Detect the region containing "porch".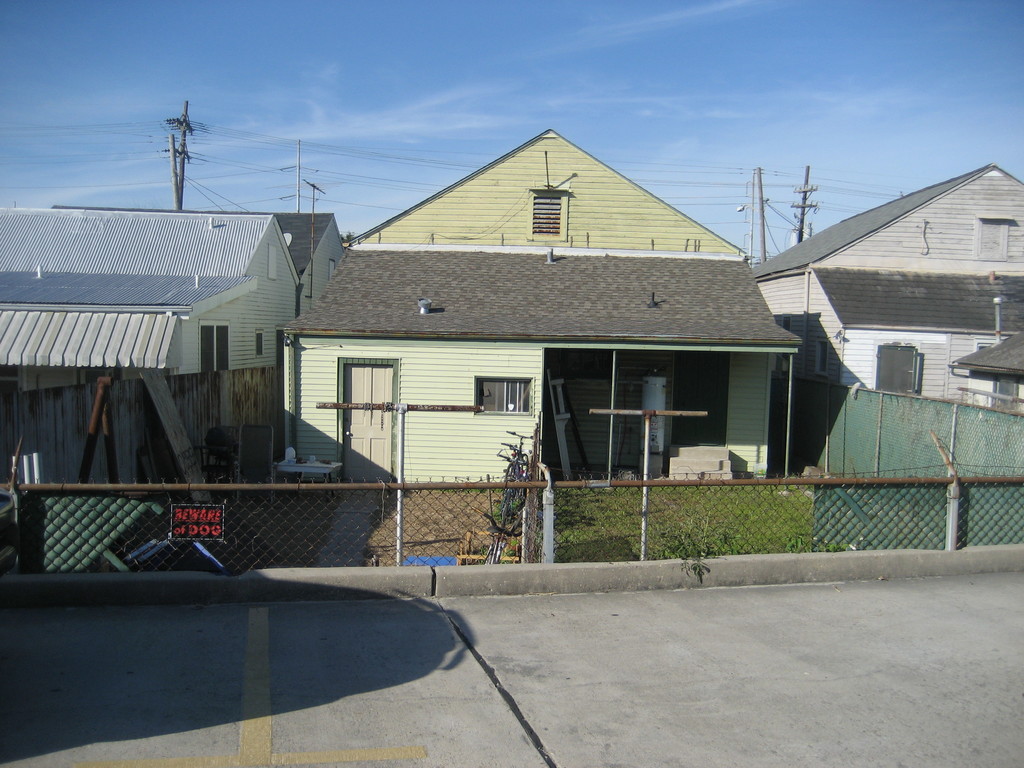
<region>333, 479, 423, 573</region>.
